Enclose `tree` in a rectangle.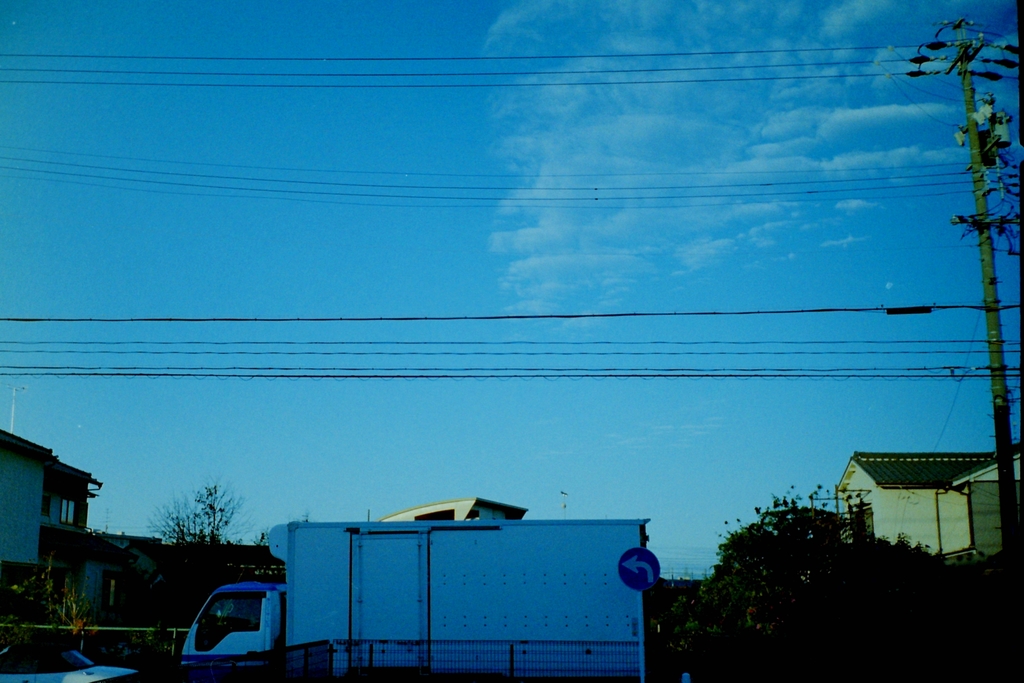
[668,469,932,656].
